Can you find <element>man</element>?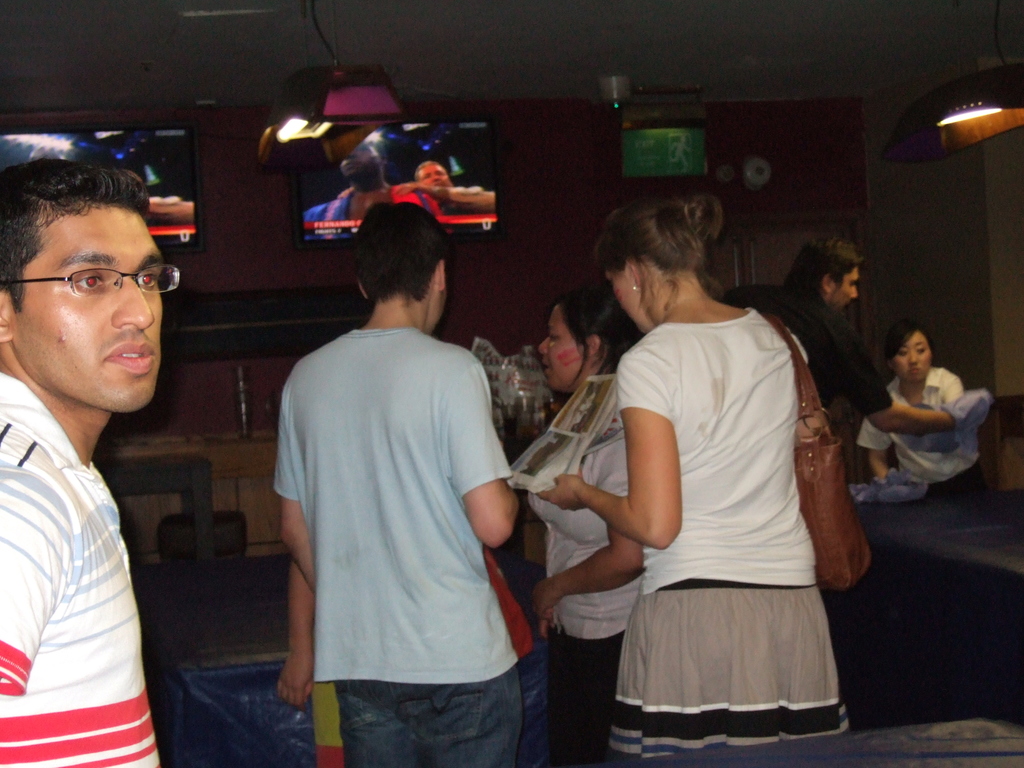
Yes, bounding box: 0,156,219,767.
